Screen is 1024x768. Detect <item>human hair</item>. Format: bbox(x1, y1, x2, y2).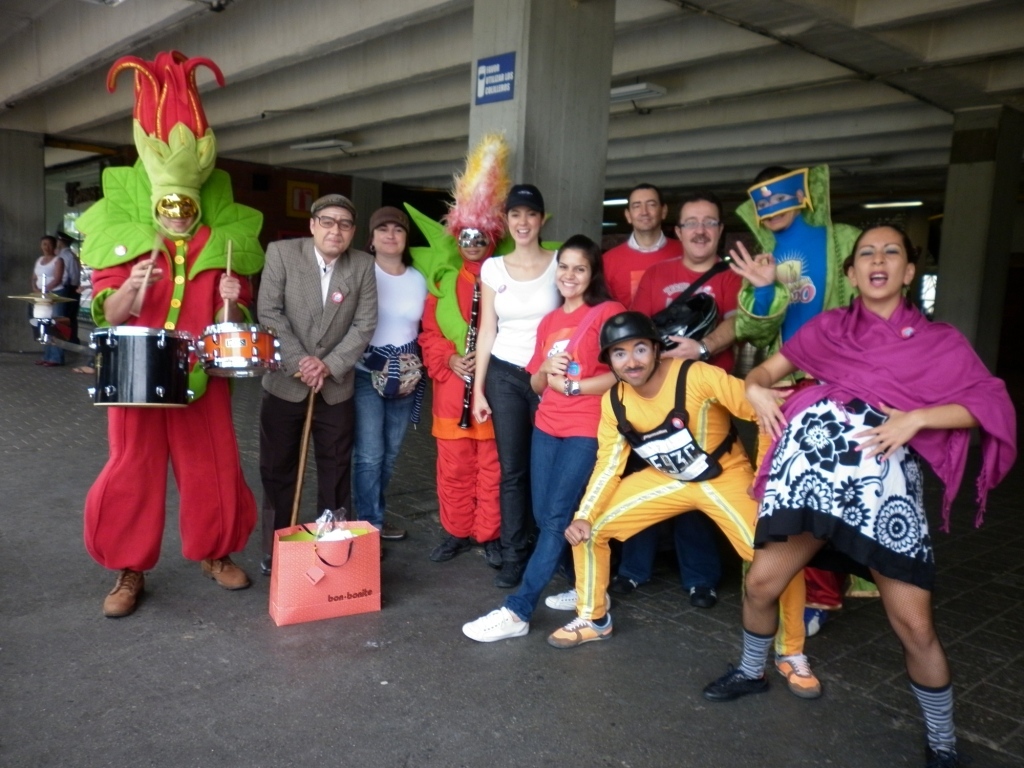
bbox(676, 190, 726, 235).
